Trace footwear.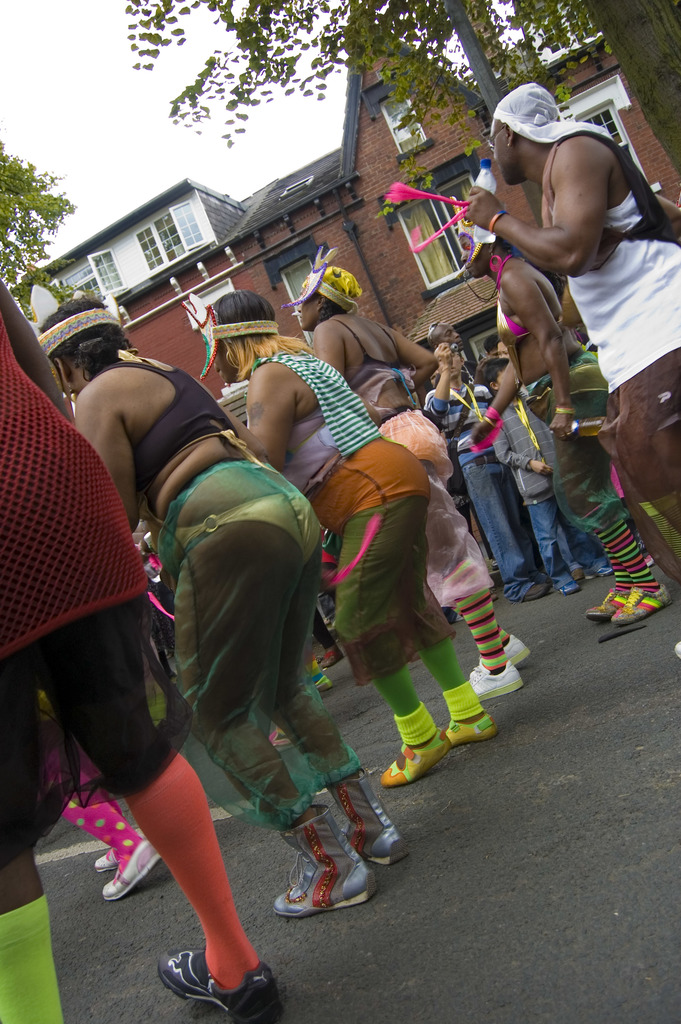
Traced to (473,660,526,700).
